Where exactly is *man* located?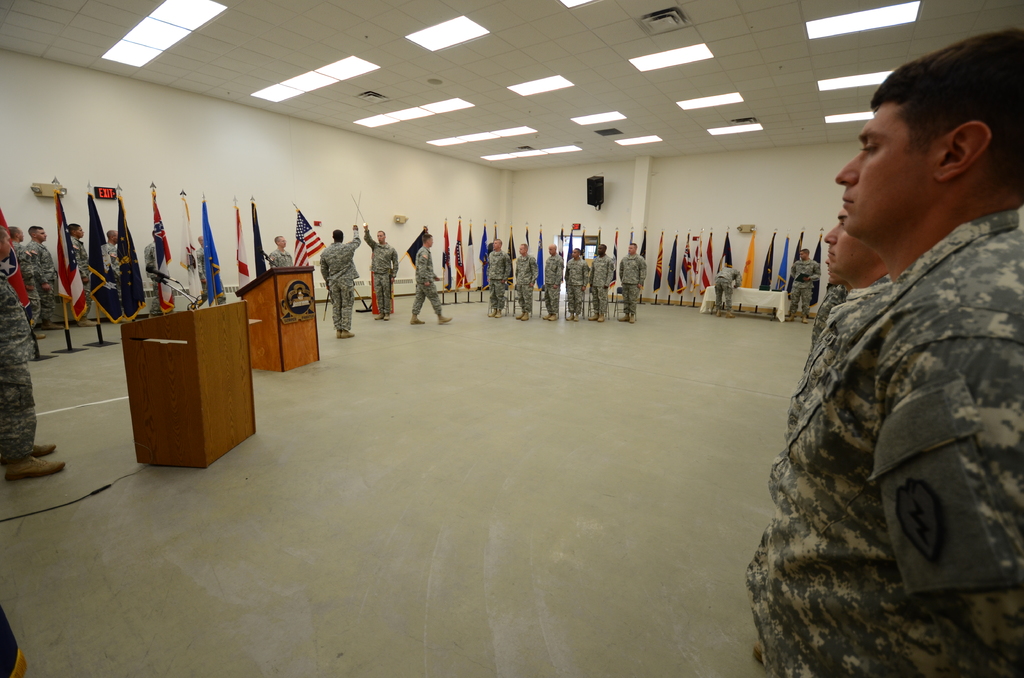
Its bounding box is (138, 222, 173, 293).
